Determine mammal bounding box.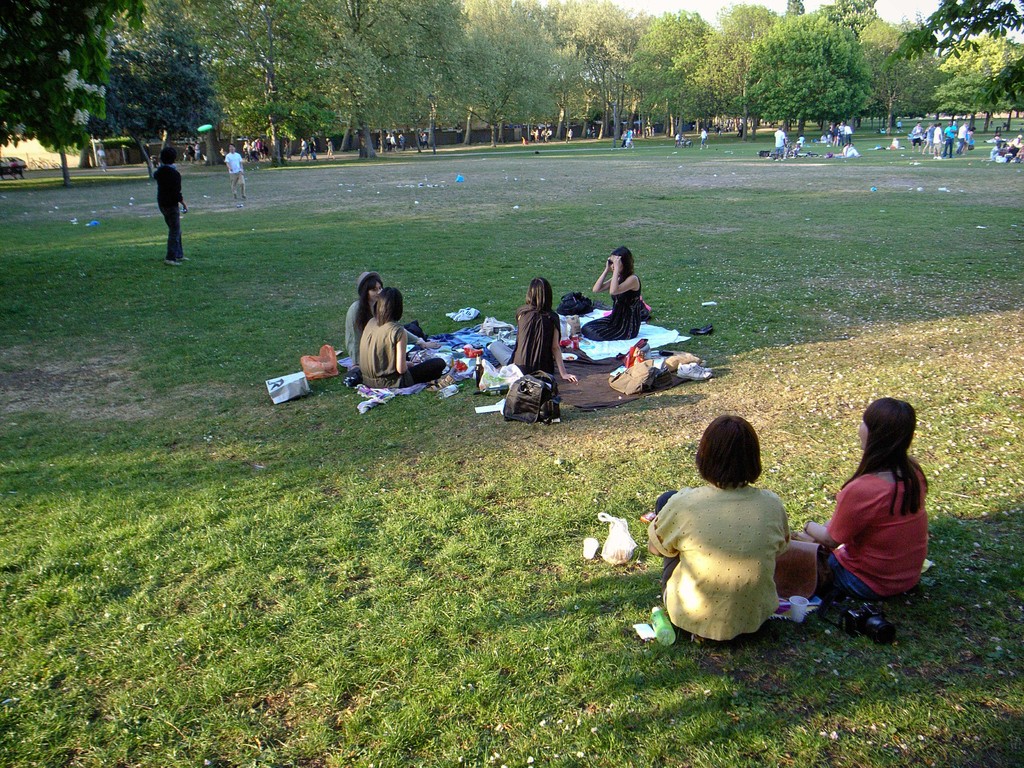
Determined: [x1=97, y1=147, x2=106, y2=161].
